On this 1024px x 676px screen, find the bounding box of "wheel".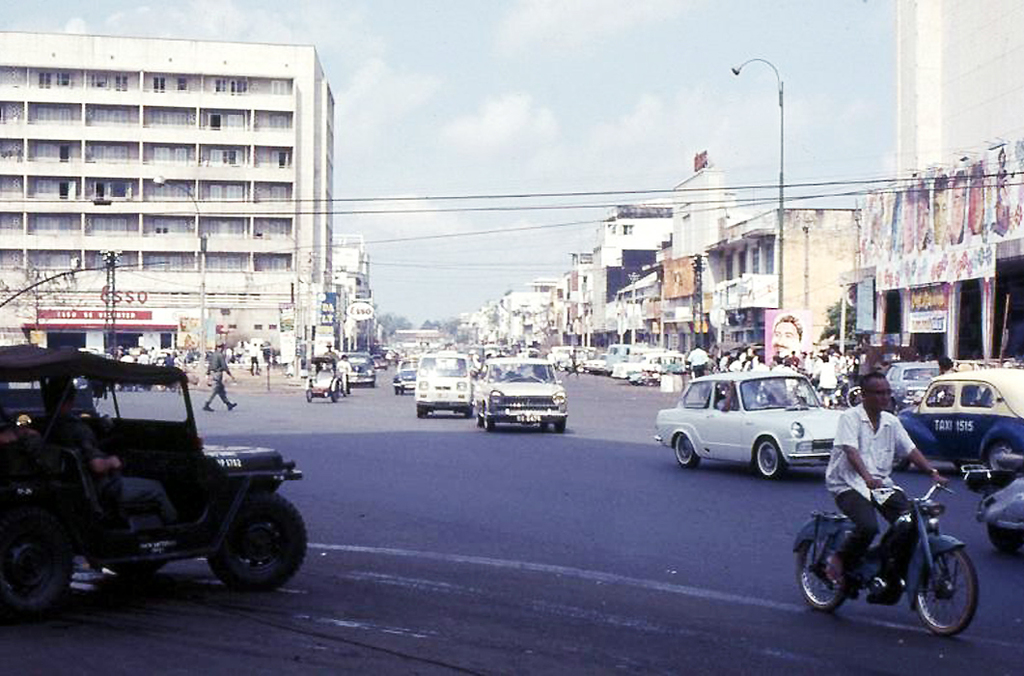
Bounding box: bbox=[208, 491, 314, 587].
